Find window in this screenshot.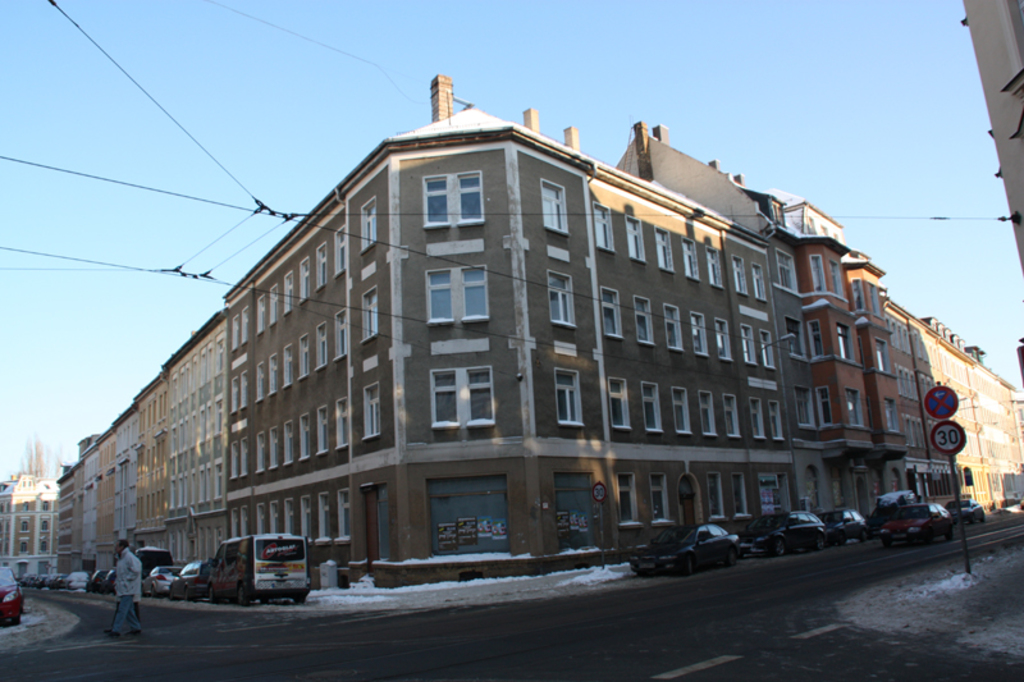
The bounding box for window is <bbox>666, 303, 684, 348</bbox>.
